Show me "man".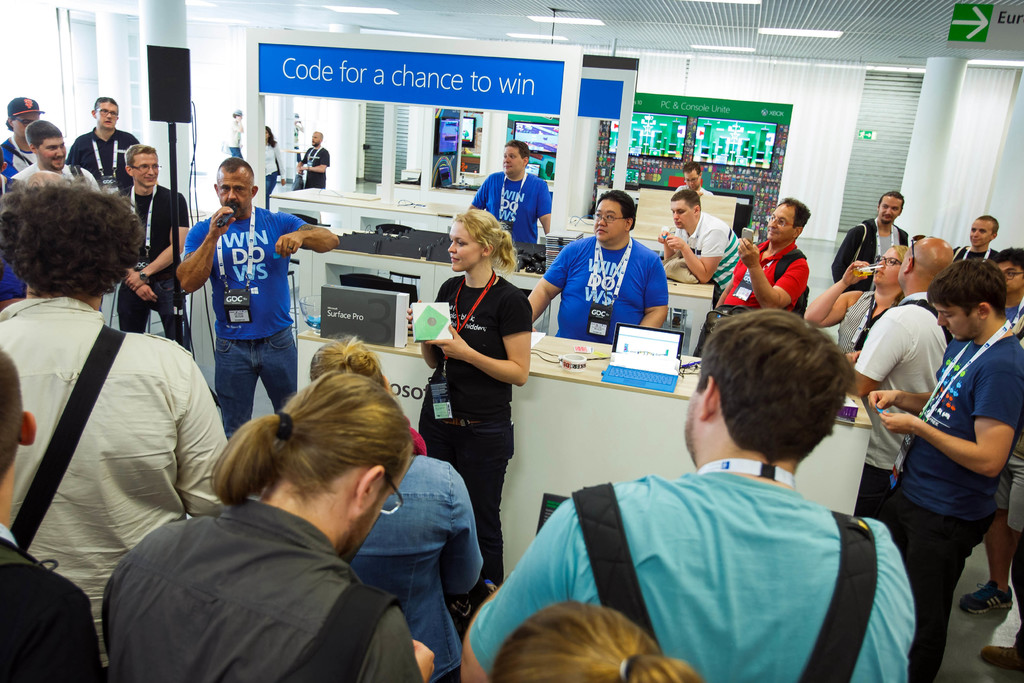
"man" is here: 467/141/556/249.
